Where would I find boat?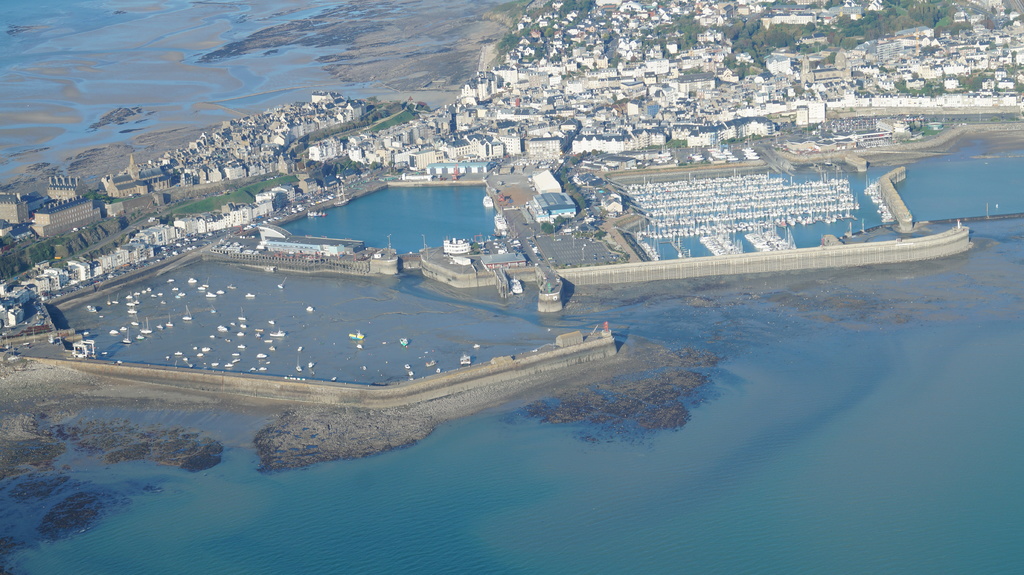
At crop(305, 305, 316, 313).
